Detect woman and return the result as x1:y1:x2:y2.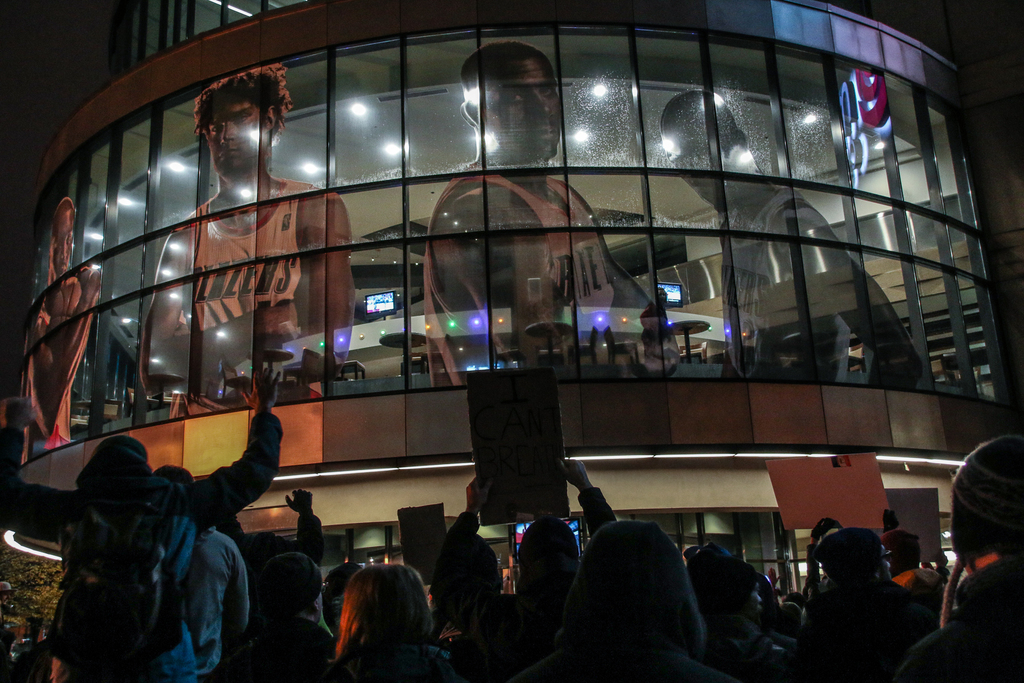
4:185:101:462.
